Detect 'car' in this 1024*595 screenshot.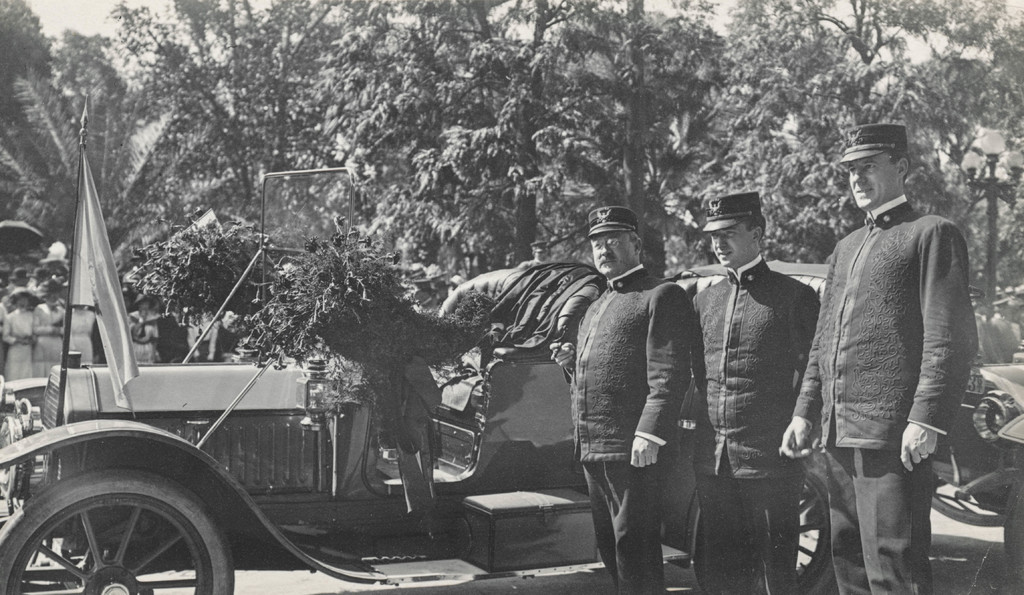
Detection: (0, 171, 842, 594).
